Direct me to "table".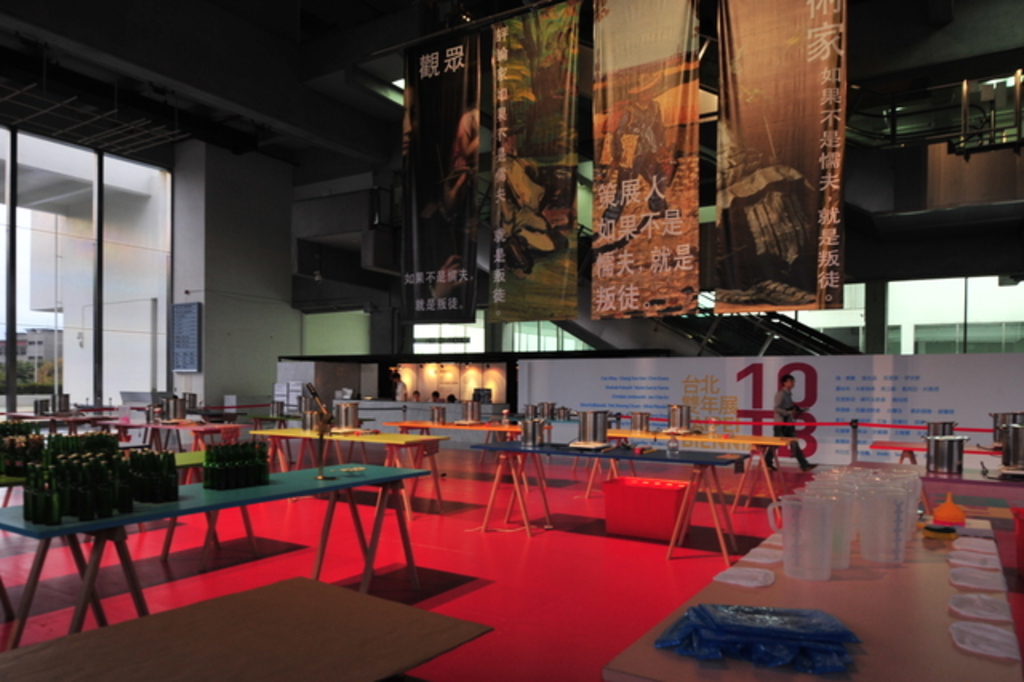
Direction: (0, 461, 432, 647).
